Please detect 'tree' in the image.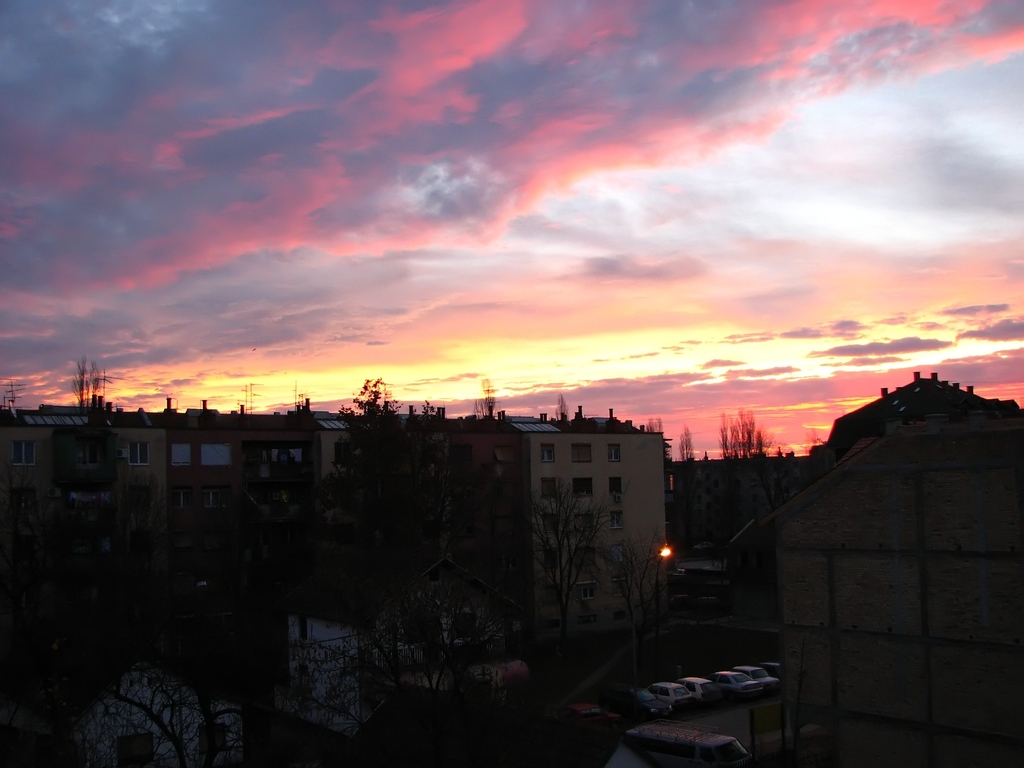
x1=0 y1=426 x2=678 y2=767.
